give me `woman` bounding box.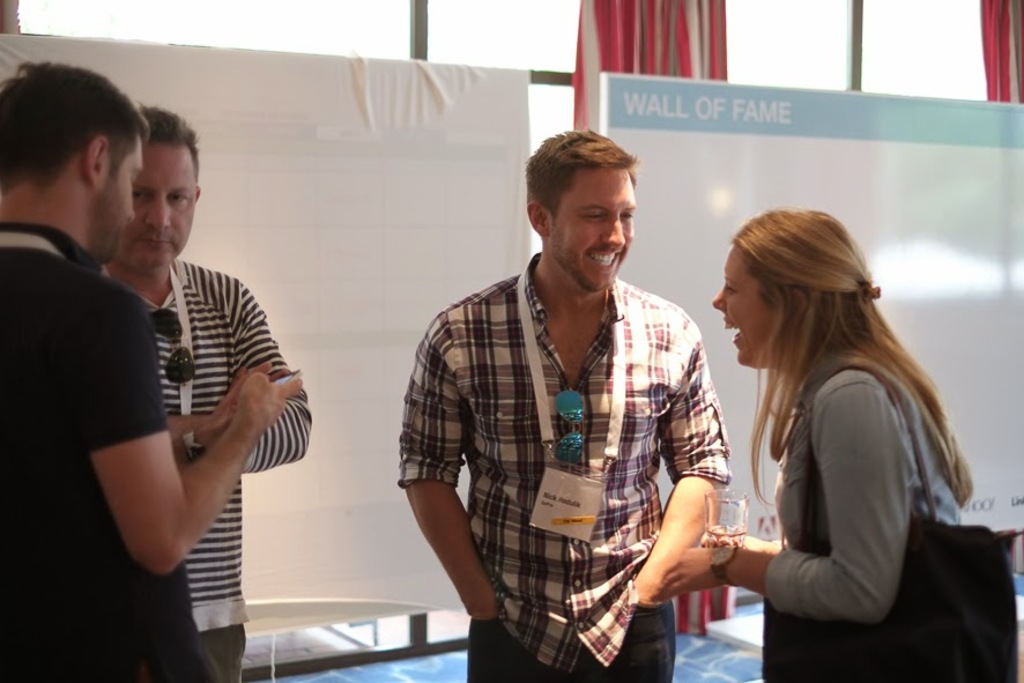
(687,190,979,676).
